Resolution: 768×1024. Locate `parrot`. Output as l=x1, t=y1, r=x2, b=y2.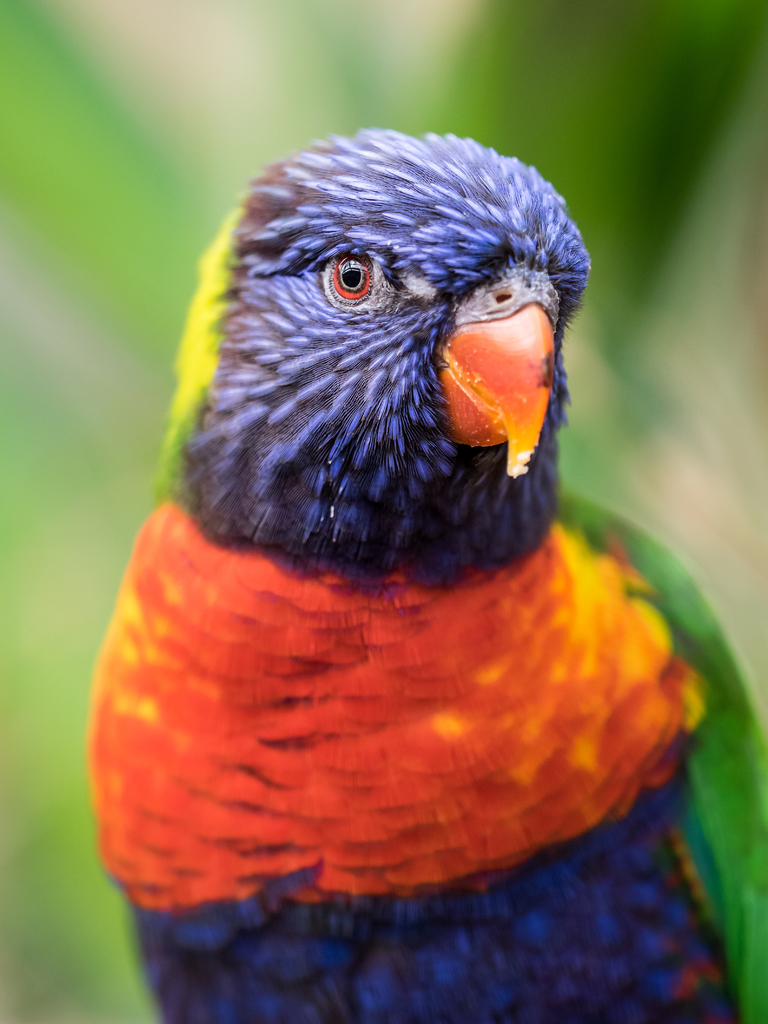
l=86, t=128, r=767, b=1023.
